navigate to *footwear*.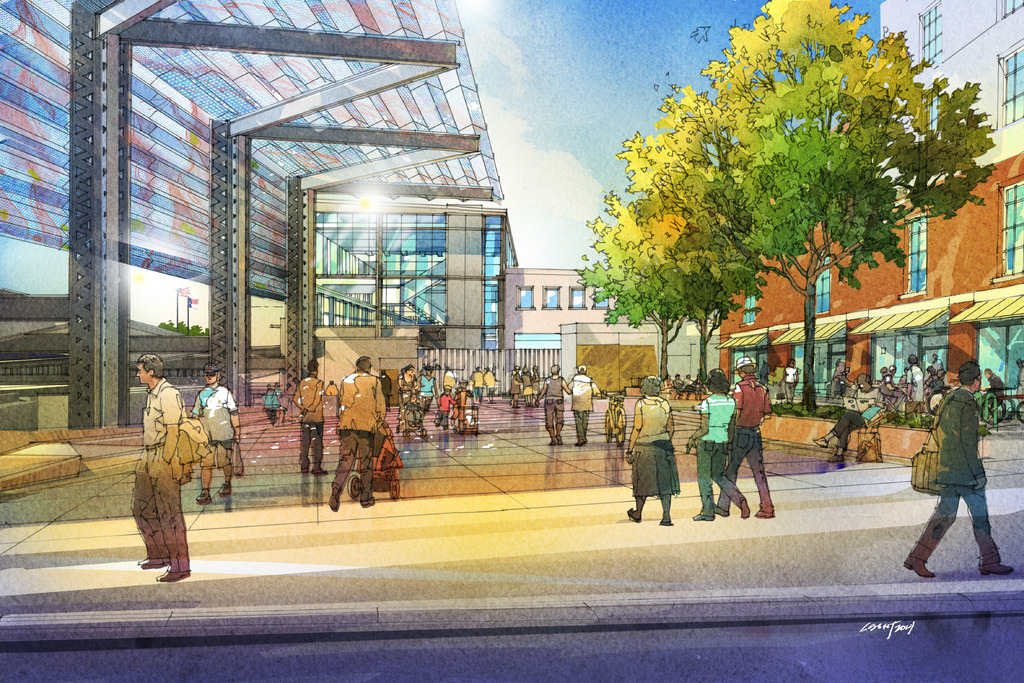
Navigation target: box(900, 547, 941, 580).
